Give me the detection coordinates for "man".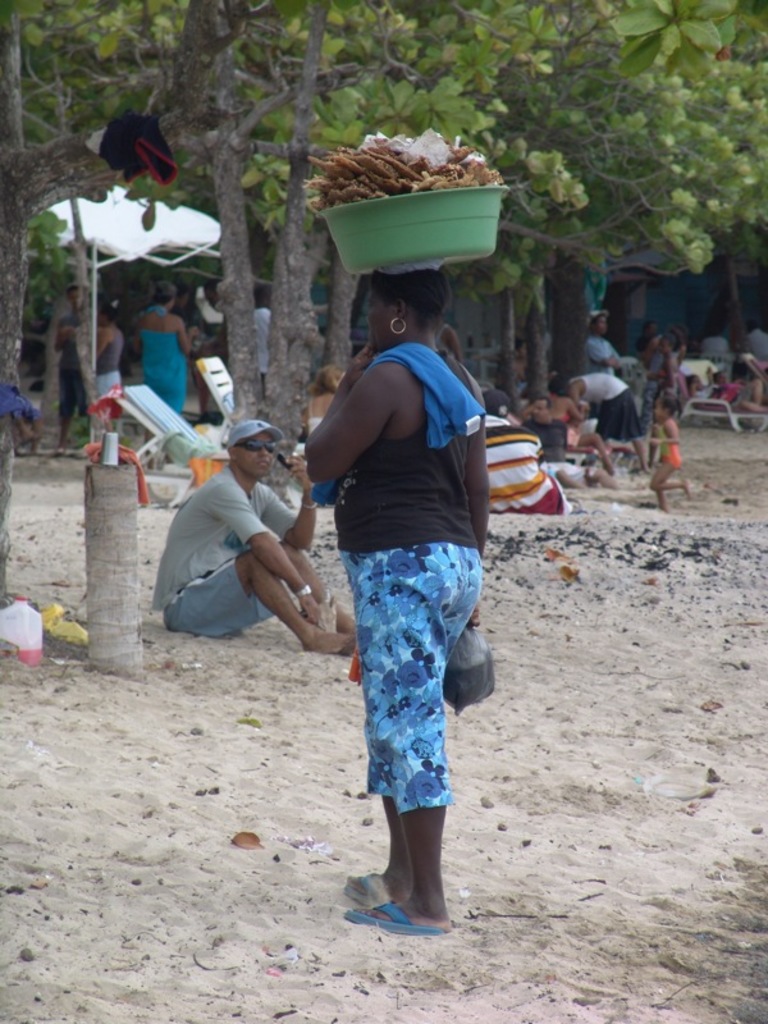
(50, 276, 88, 451).
